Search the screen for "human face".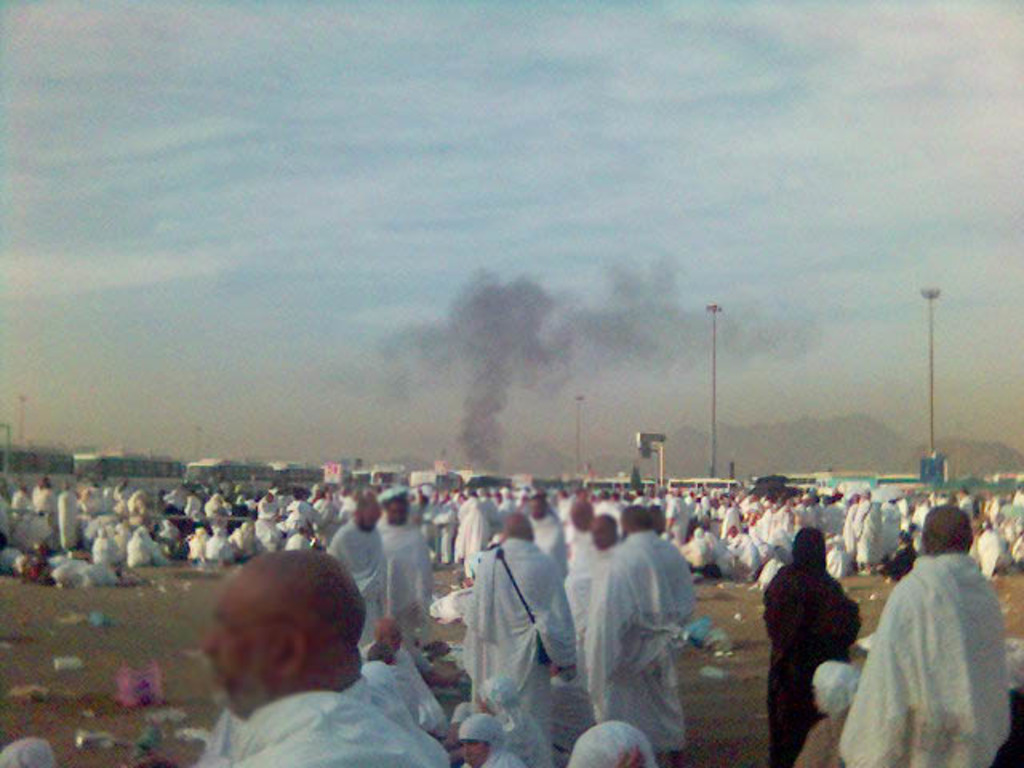
Found at [x1=531, y1=499, x2=541, y2=510].
